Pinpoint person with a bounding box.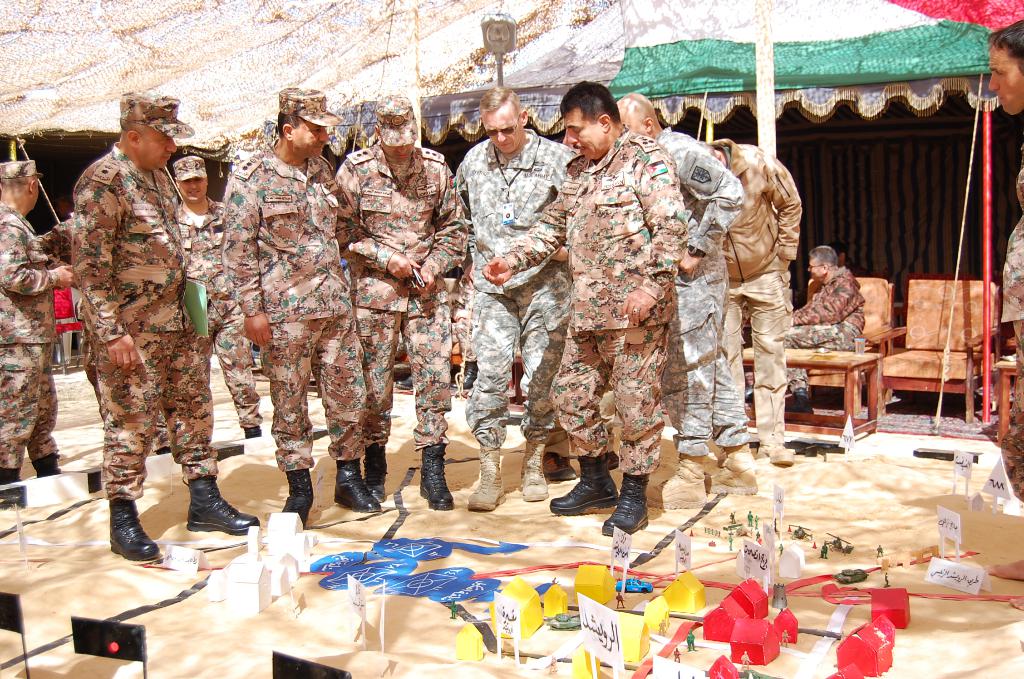
box(776, 247, 864, 357).
